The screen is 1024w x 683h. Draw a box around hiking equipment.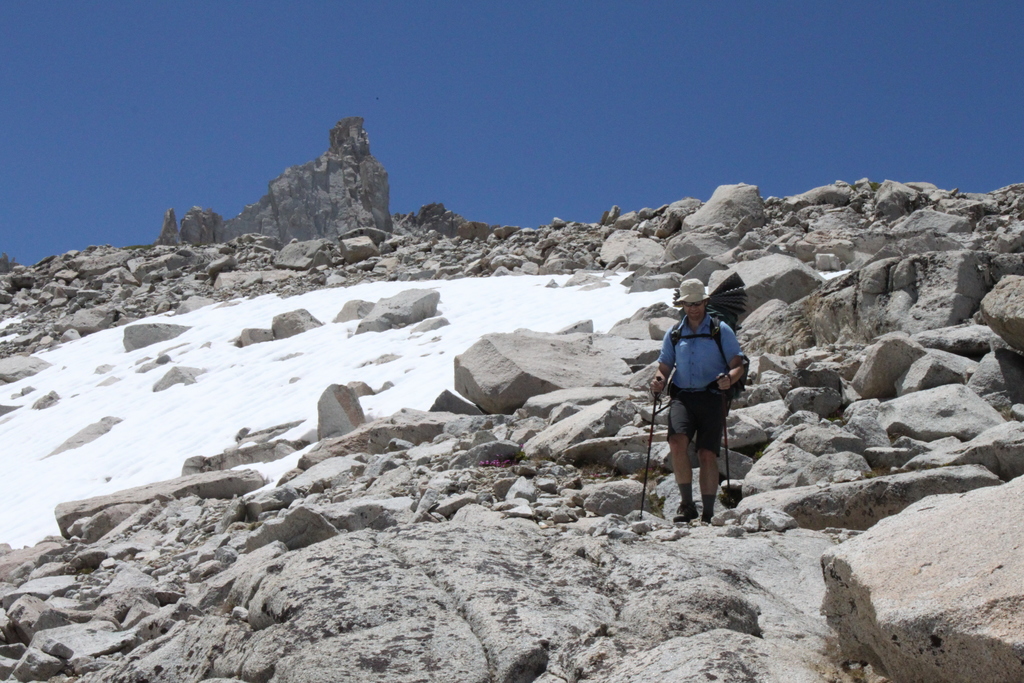
712/375/733/506.
